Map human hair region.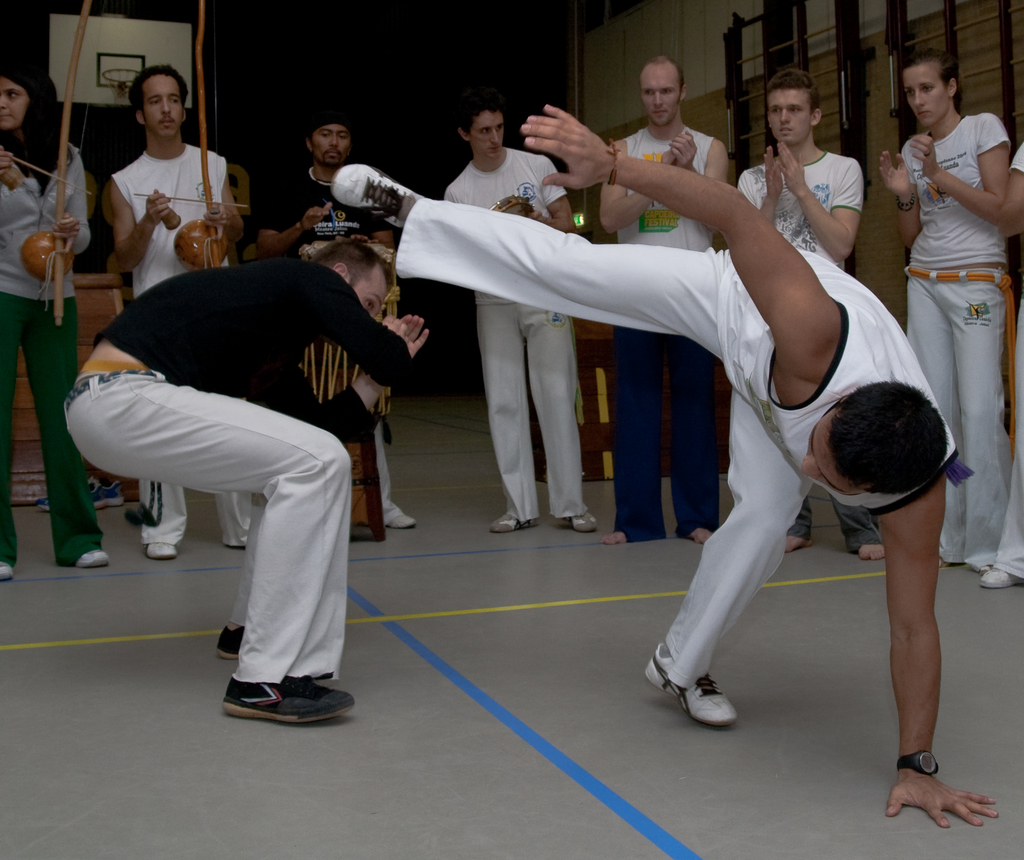
Mapped to x1=304 y1=124 x2=351 y2=149.
